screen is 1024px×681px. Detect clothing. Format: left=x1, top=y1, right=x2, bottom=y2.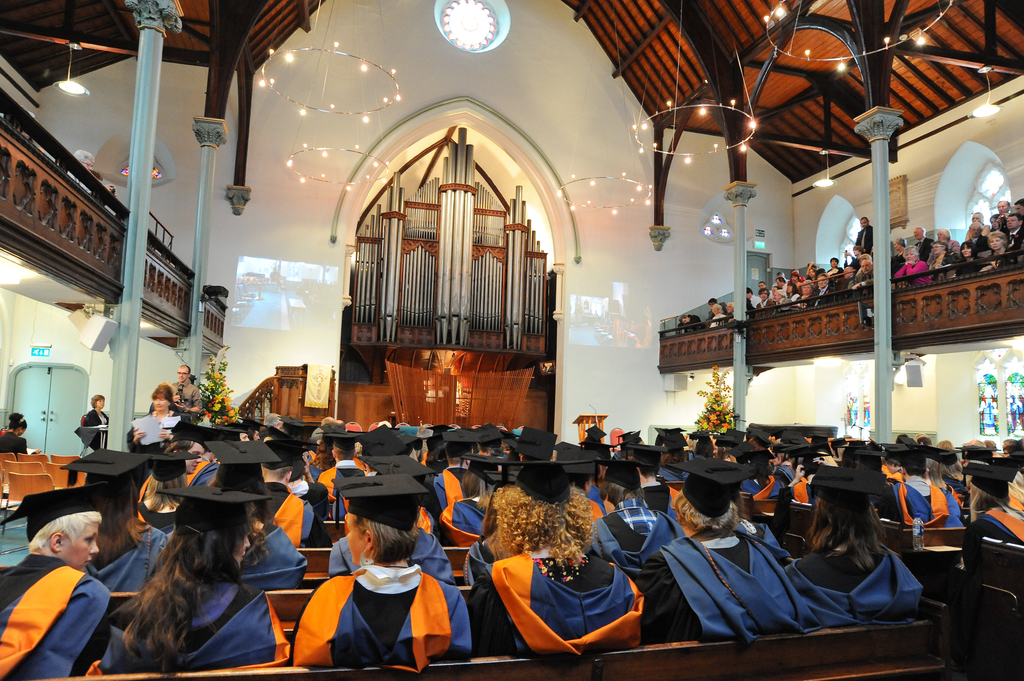
left=296, top=547, right=458, bottom=680.
